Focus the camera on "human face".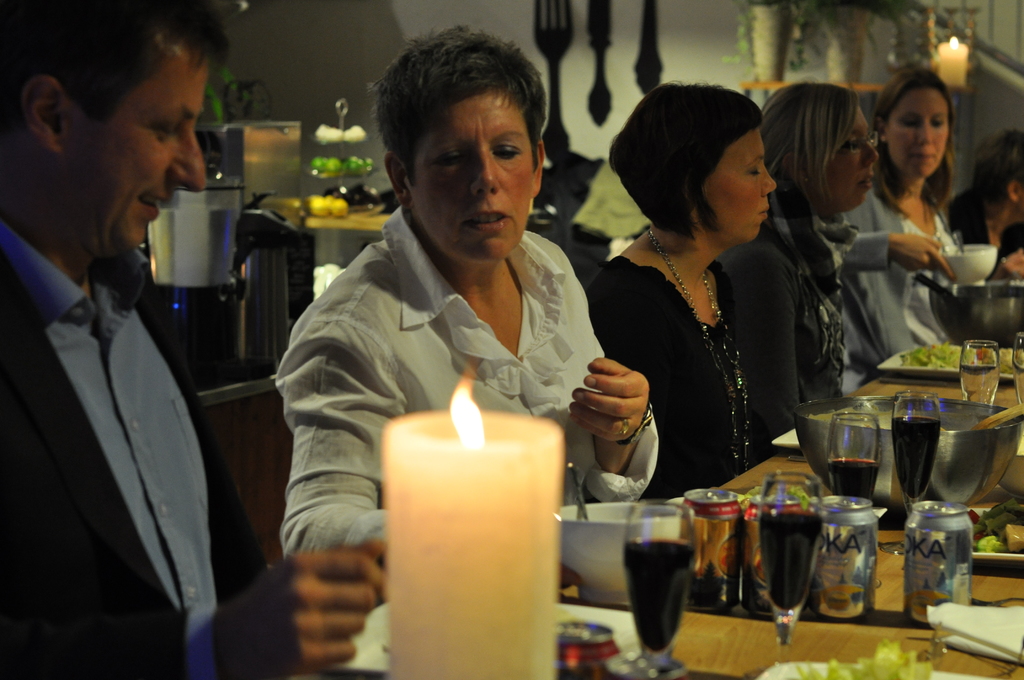
Focus region: <region>893, 86, 955, 180</region>.
